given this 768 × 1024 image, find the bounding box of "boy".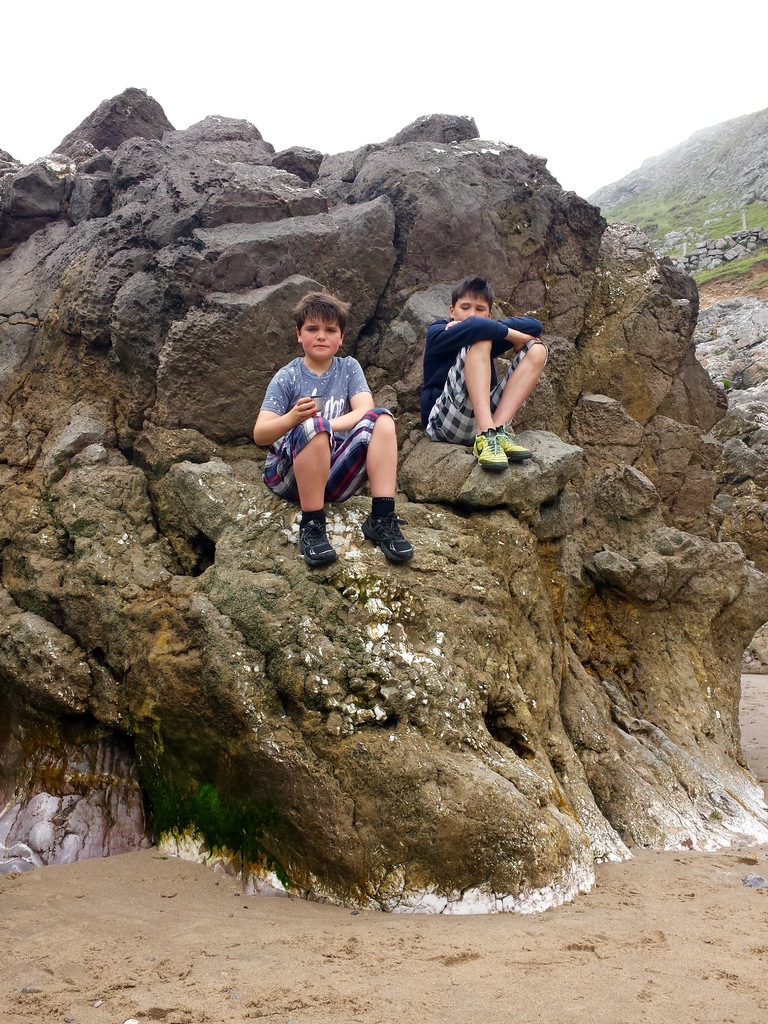
left=420, top=273, right=550, bottom=476.
